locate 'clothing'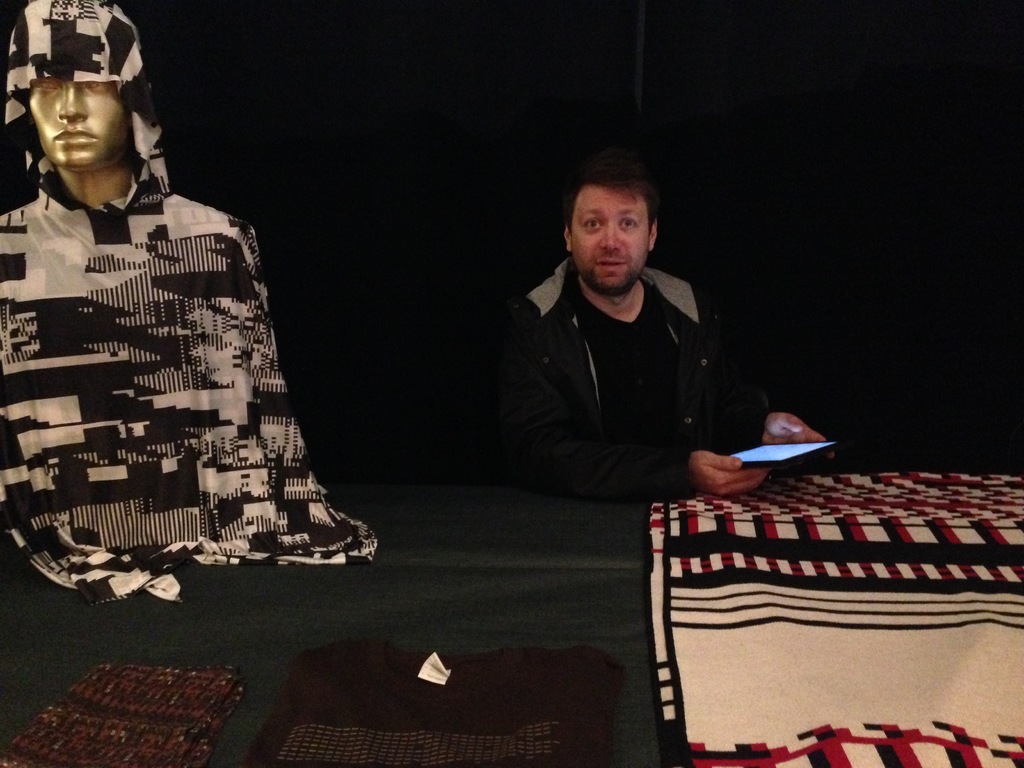
detection(0, 0, 370, 606)
